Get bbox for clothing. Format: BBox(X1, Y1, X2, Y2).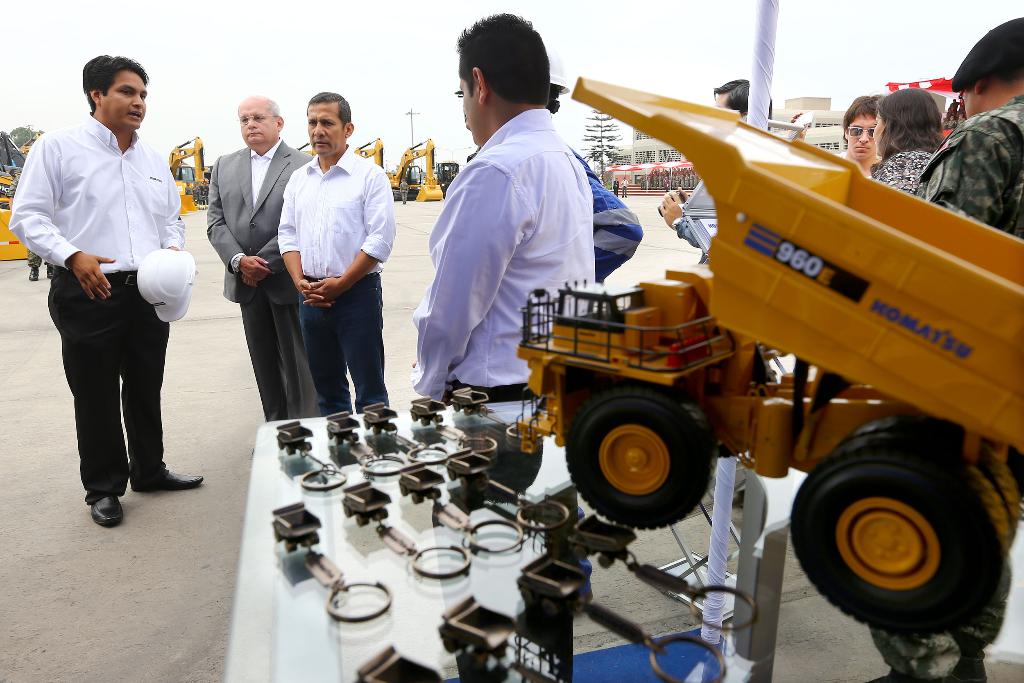
BBox(278, 147, 397, 415).
